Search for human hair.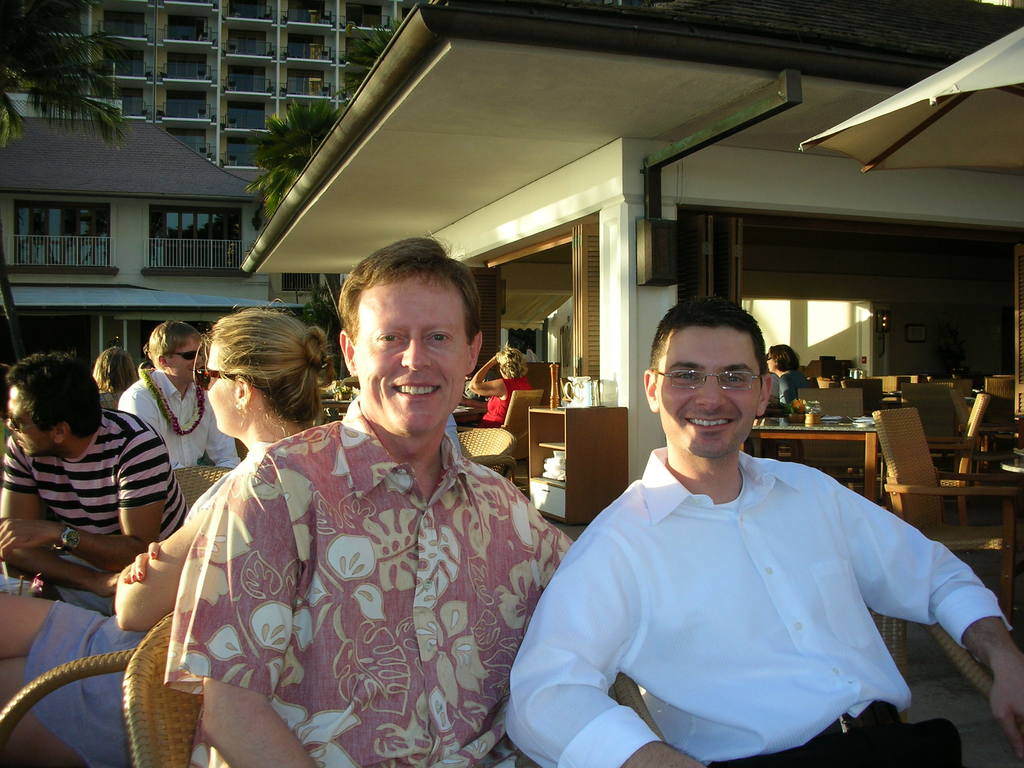
Found at 148,320,200,370.
